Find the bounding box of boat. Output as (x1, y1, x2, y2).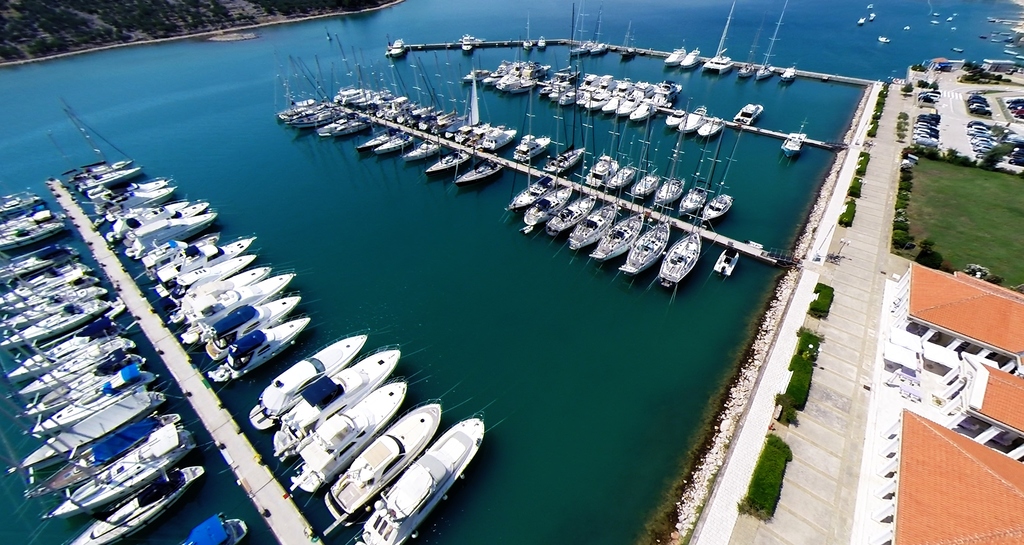
(79, 154, 141, 188).
